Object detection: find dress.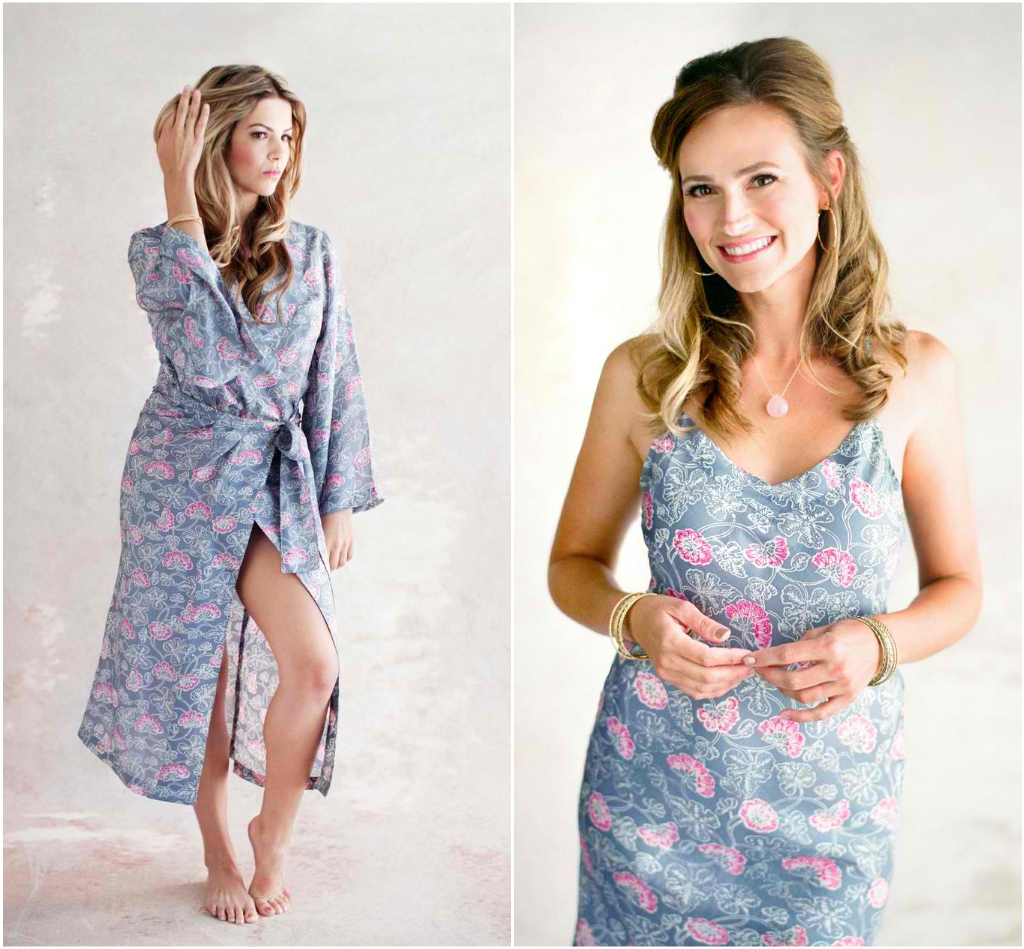
569/329/903/948.
